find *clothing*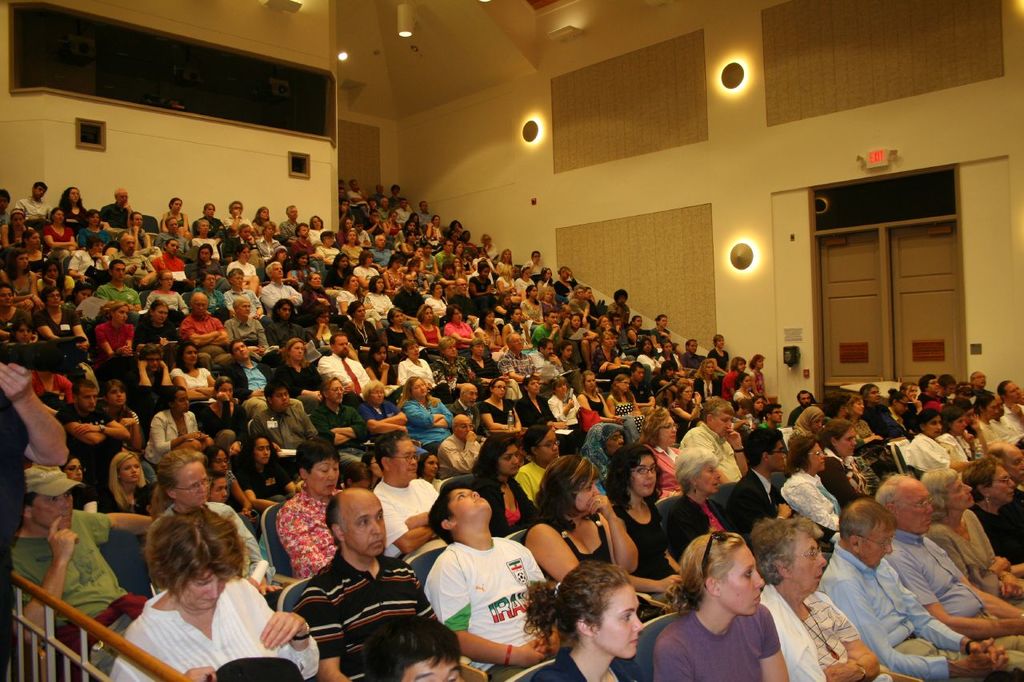
x1=608, y1=497, x2=686, y2=602
